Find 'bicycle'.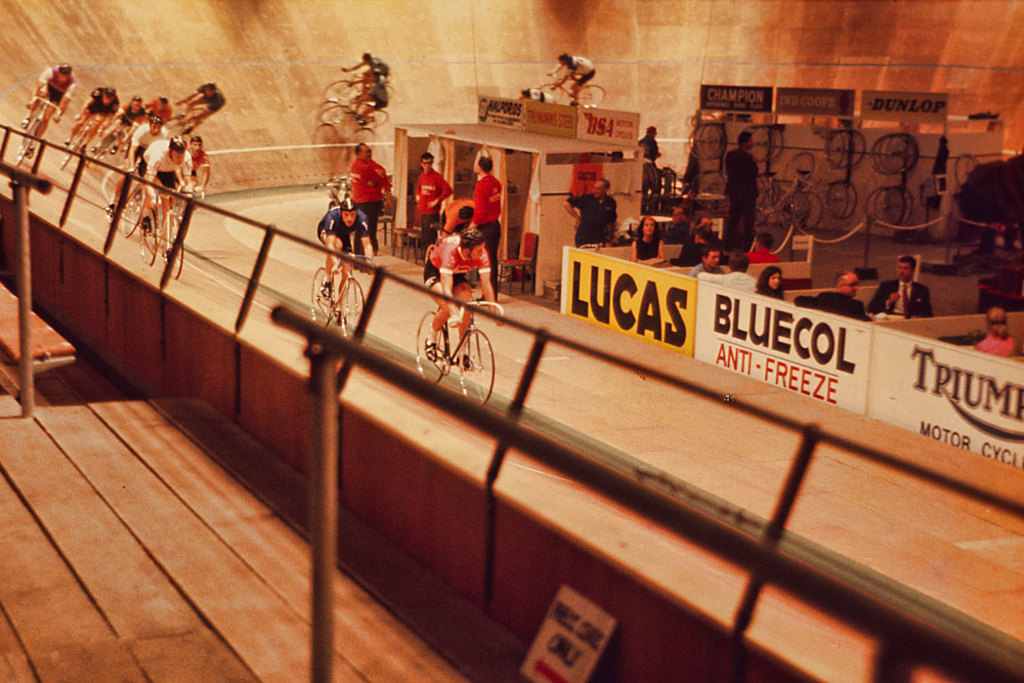
404 296 513 412.
